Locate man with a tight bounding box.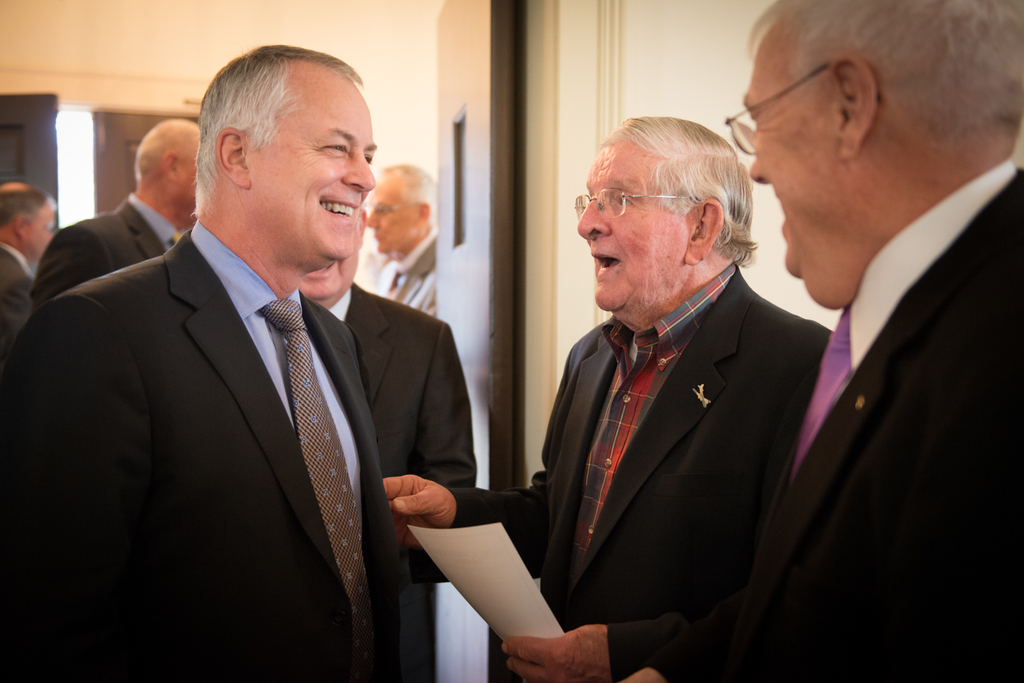
<region>28, 115, 196, 315</region>.
